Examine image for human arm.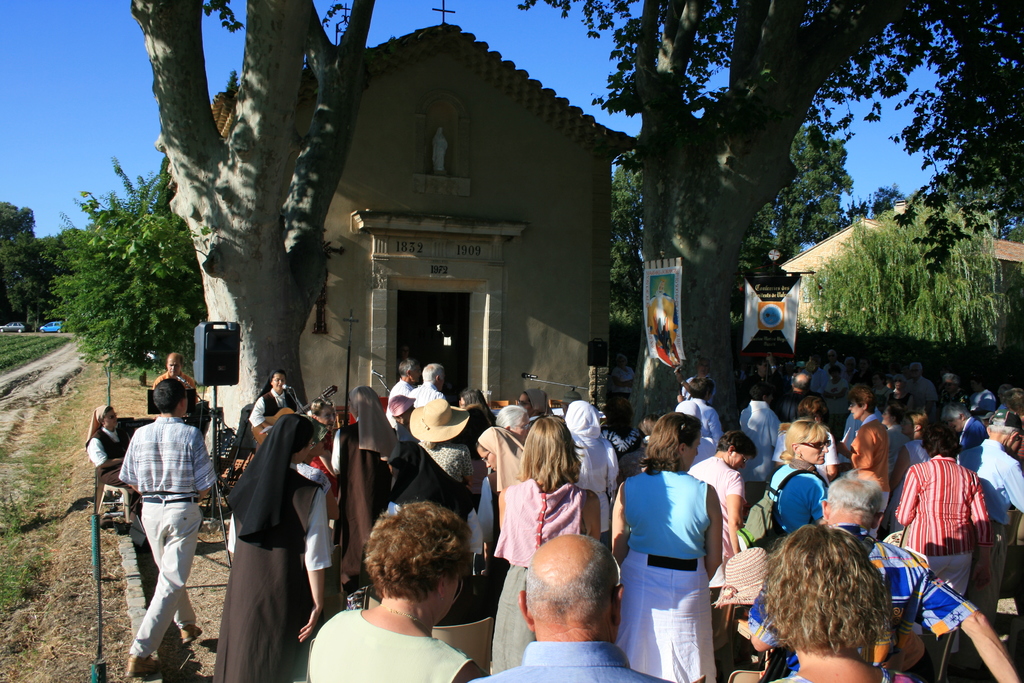
Examination result: left=448, top=646, right=486, bottom=682.
